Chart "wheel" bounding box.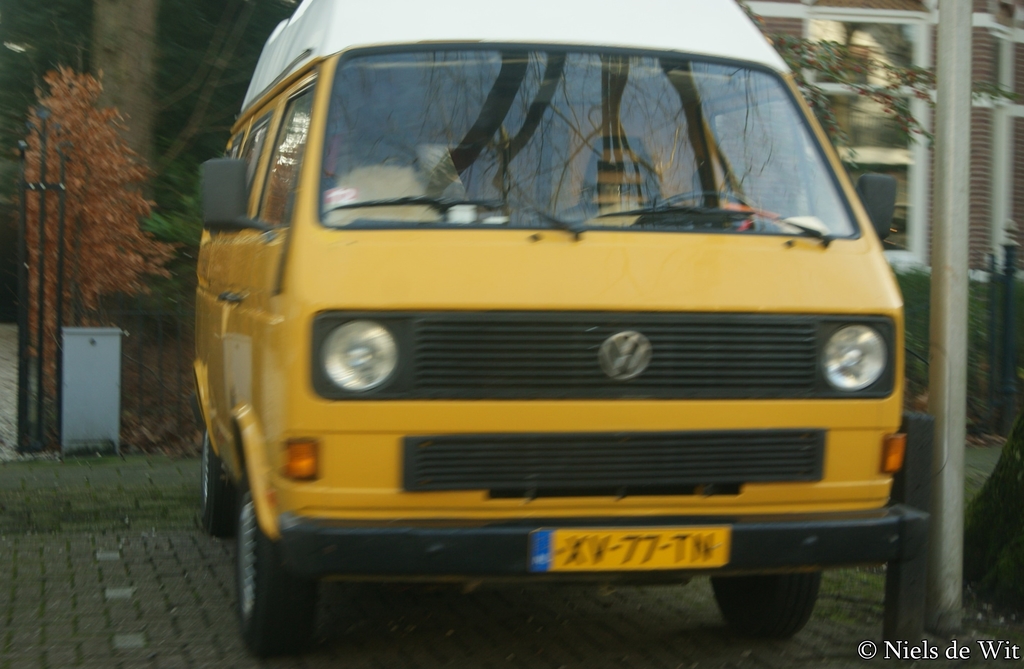
Charted: (659, 188, 748, 213).
